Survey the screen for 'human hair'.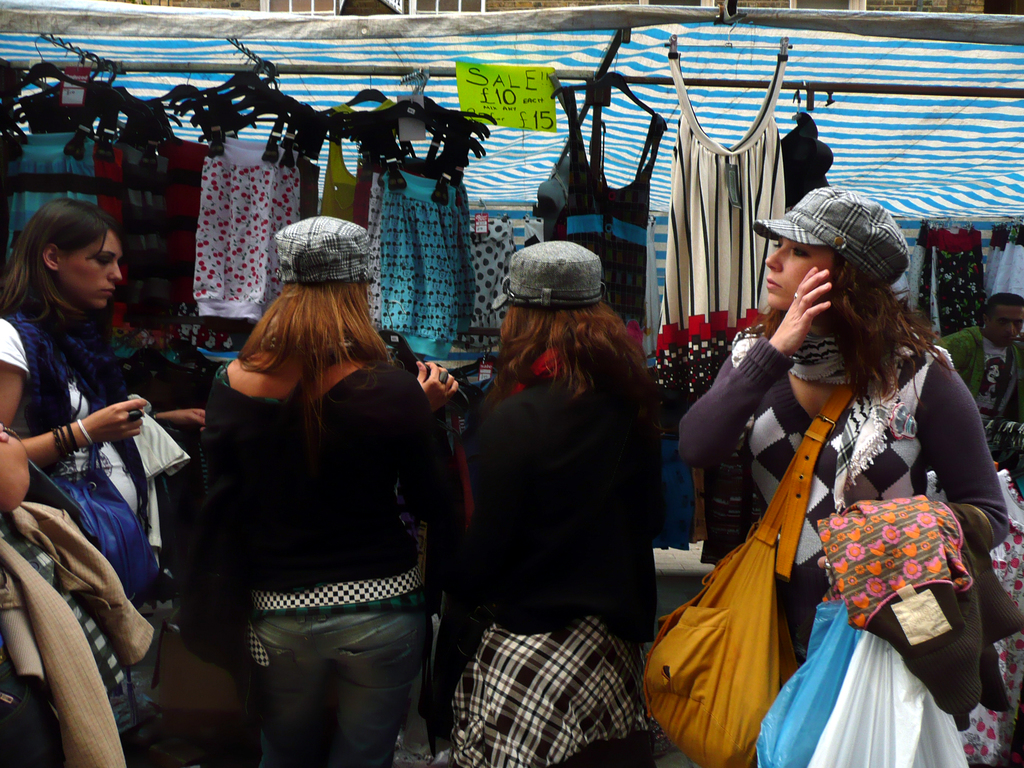
Survey found: 477 304 662 426.
